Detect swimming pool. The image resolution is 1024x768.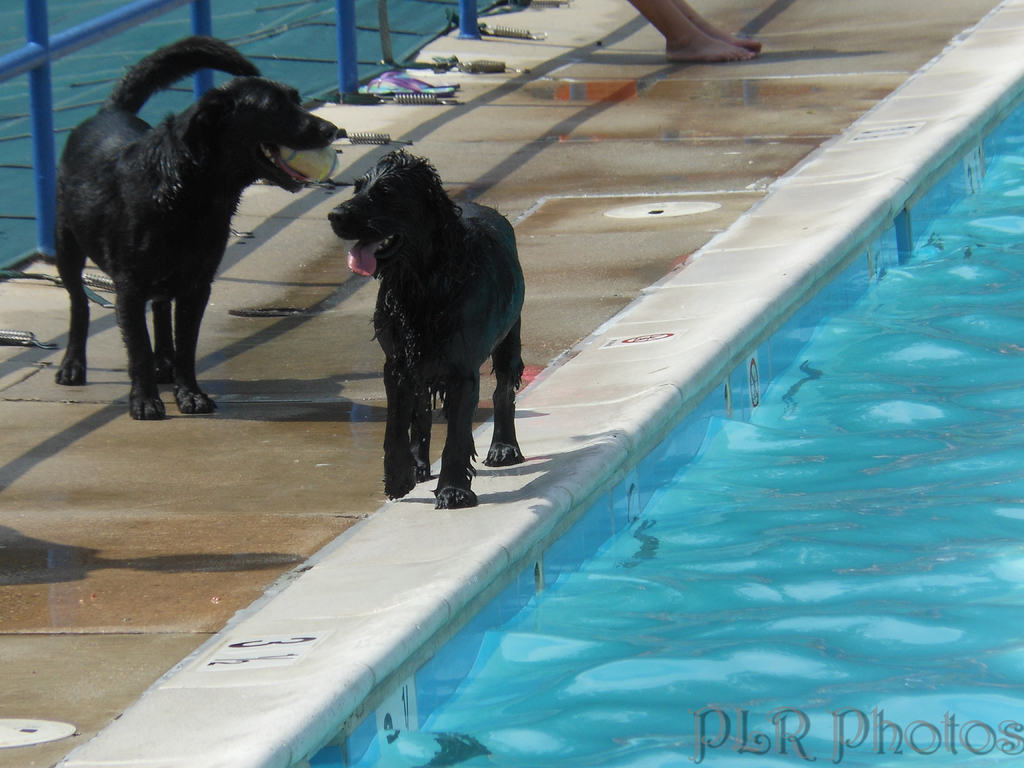
locate(50, 0, 1023, 767).
